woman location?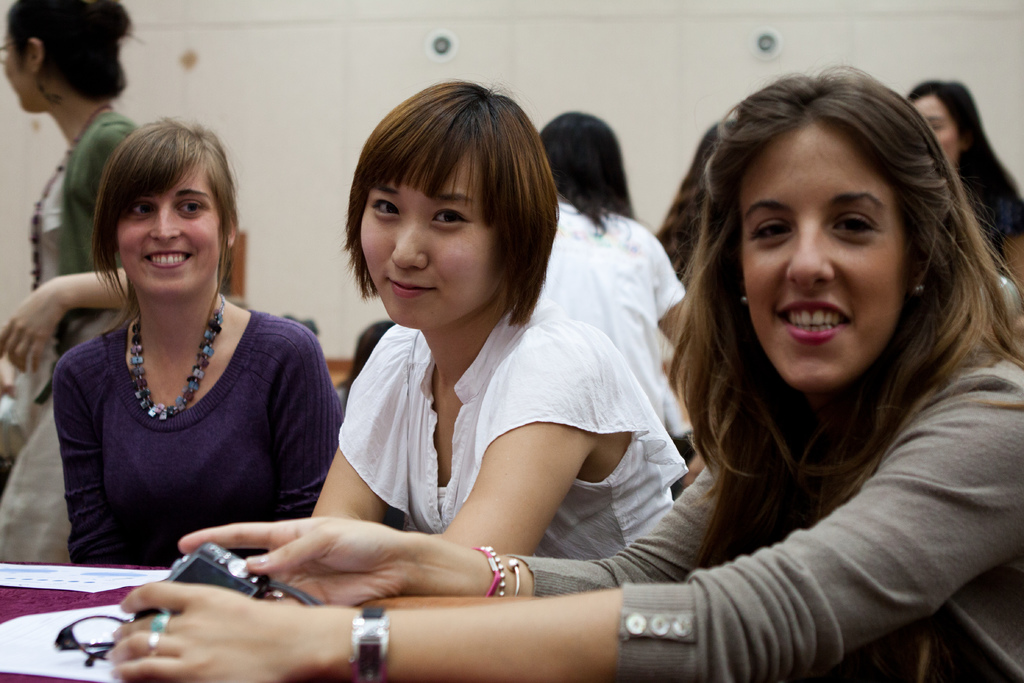
pyautogui.locateOnScreen(304, 78, 691, 566)
